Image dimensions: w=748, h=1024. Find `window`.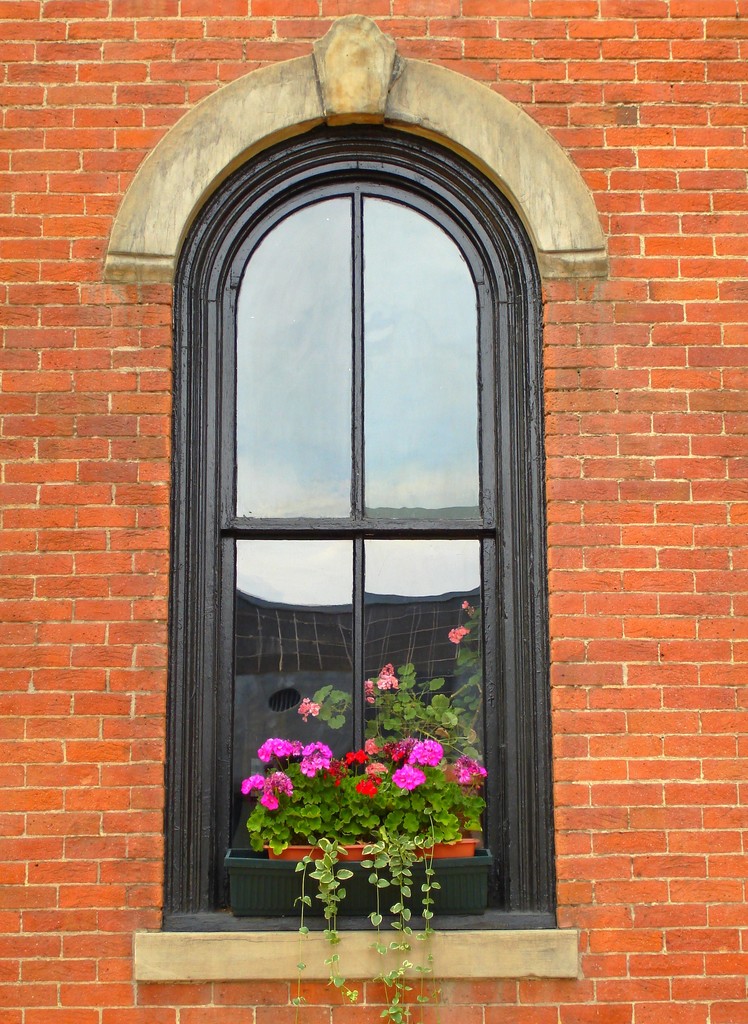
rect(173, 125, 548, 935).
